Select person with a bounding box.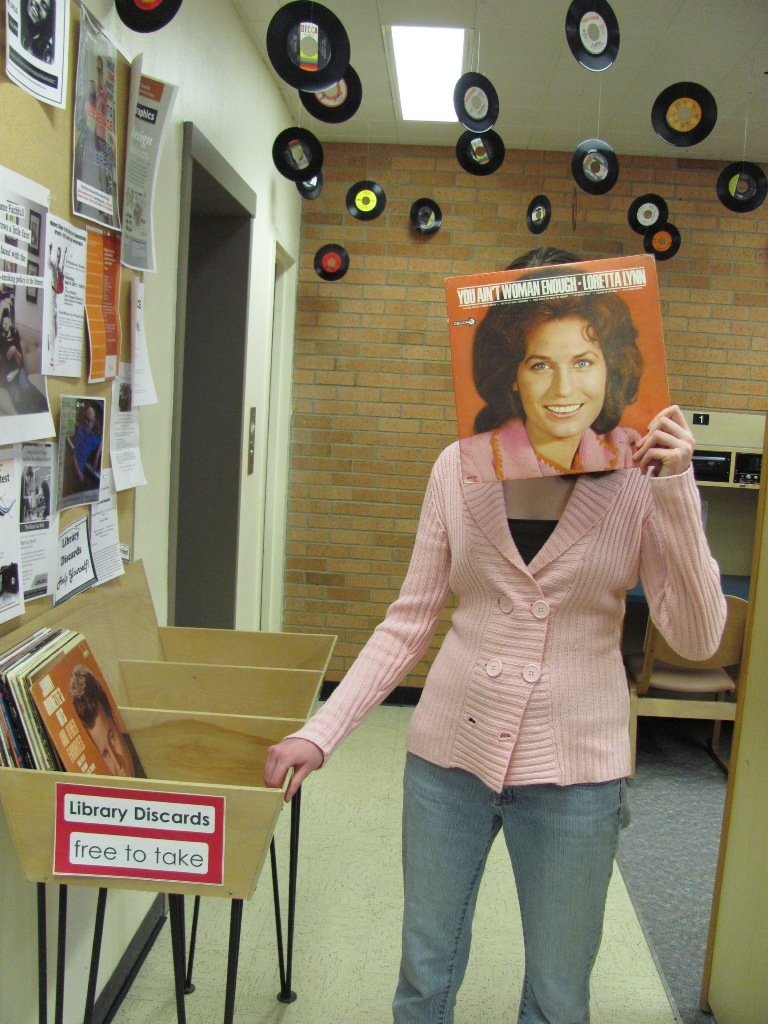
(46, 243, 62, 363).
